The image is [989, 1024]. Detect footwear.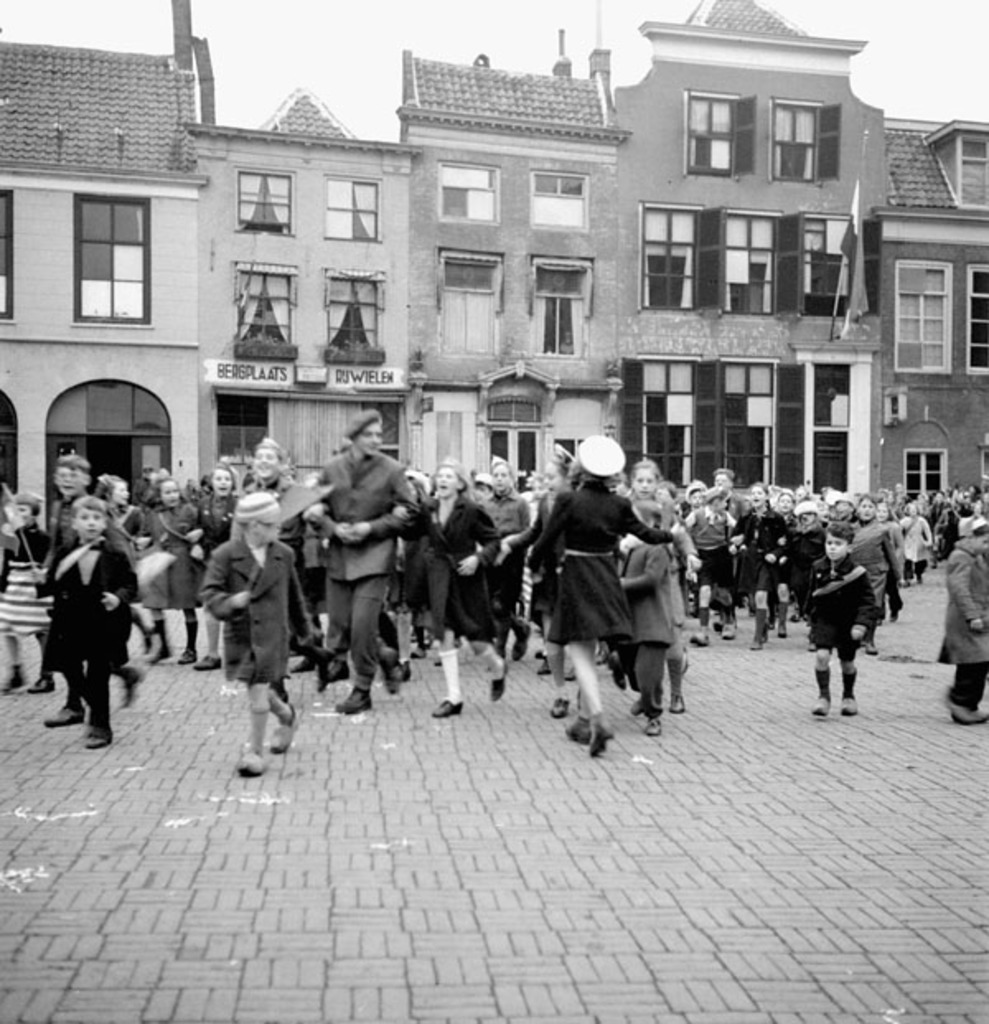
Detection: 152/645/170/661.
